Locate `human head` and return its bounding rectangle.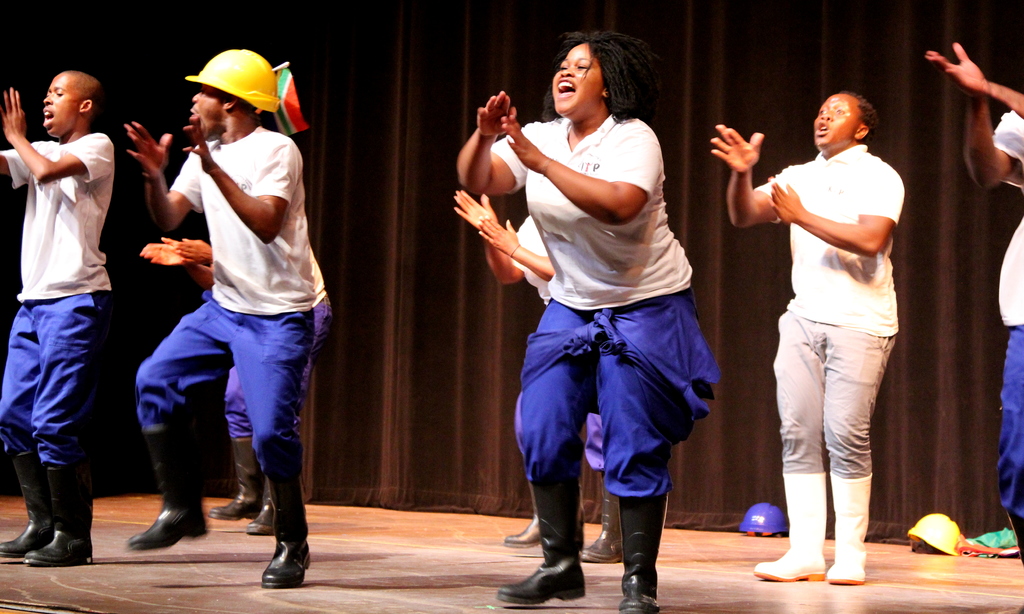
<bbox>811, 94, 877, 156</bbox>.
